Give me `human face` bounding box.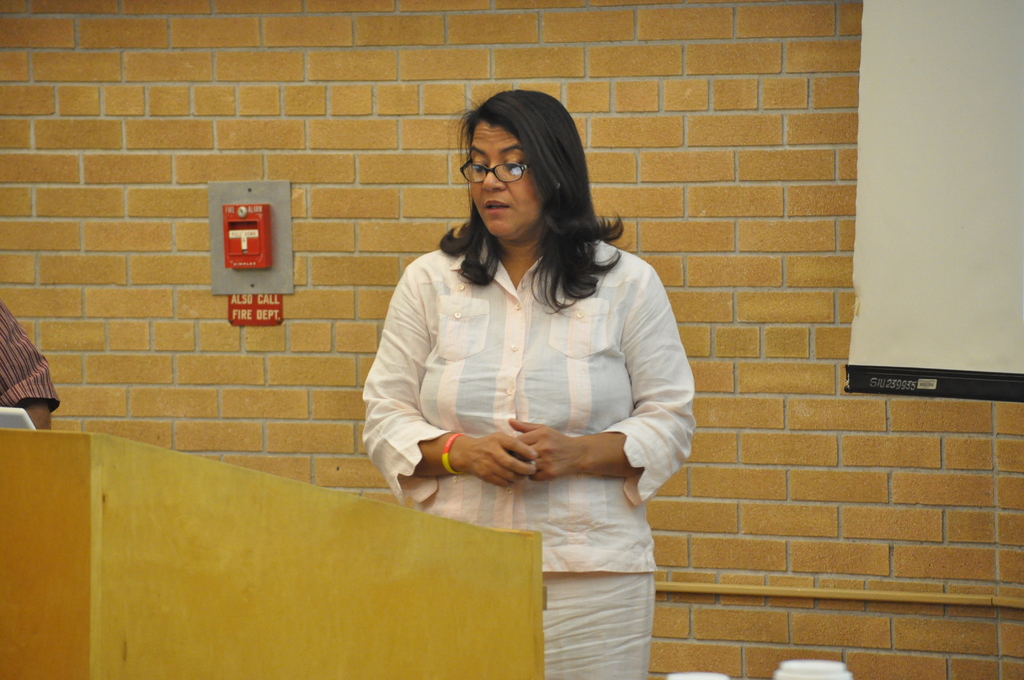
[left=467, top=115, right=547, bottom=240].
